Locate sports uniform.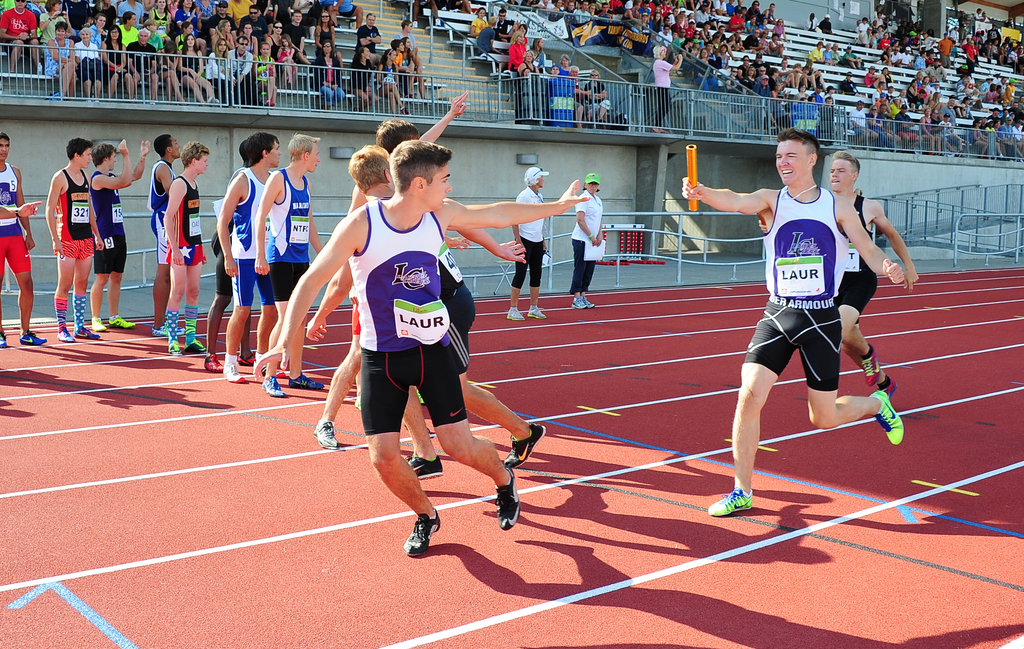
Bounding box: {"x1": 749, "y1": 188, "x2": 837, "y2": 390}.
